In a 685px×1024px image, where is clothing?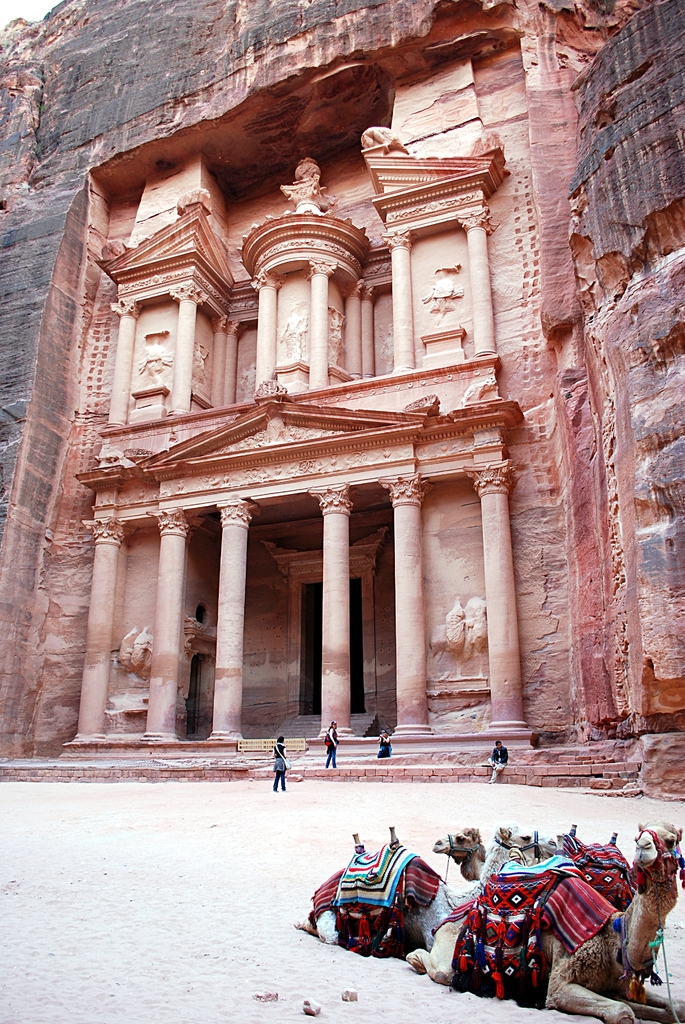
[489, 746, 509, 781].
